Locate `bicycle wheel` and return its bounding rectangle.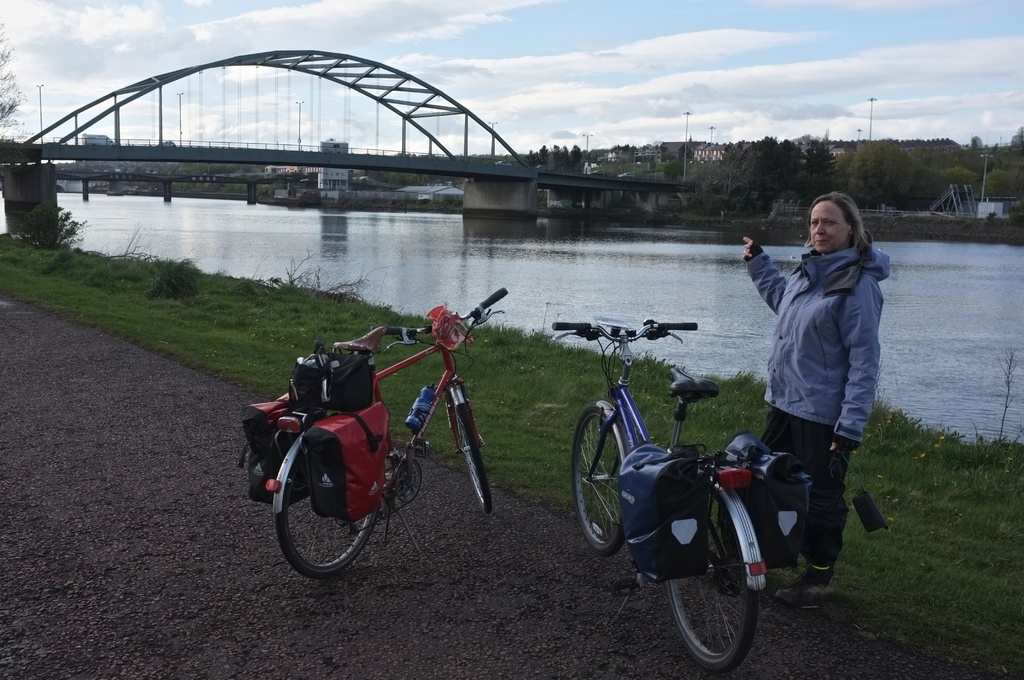
box(672, 495, 783, 668).
